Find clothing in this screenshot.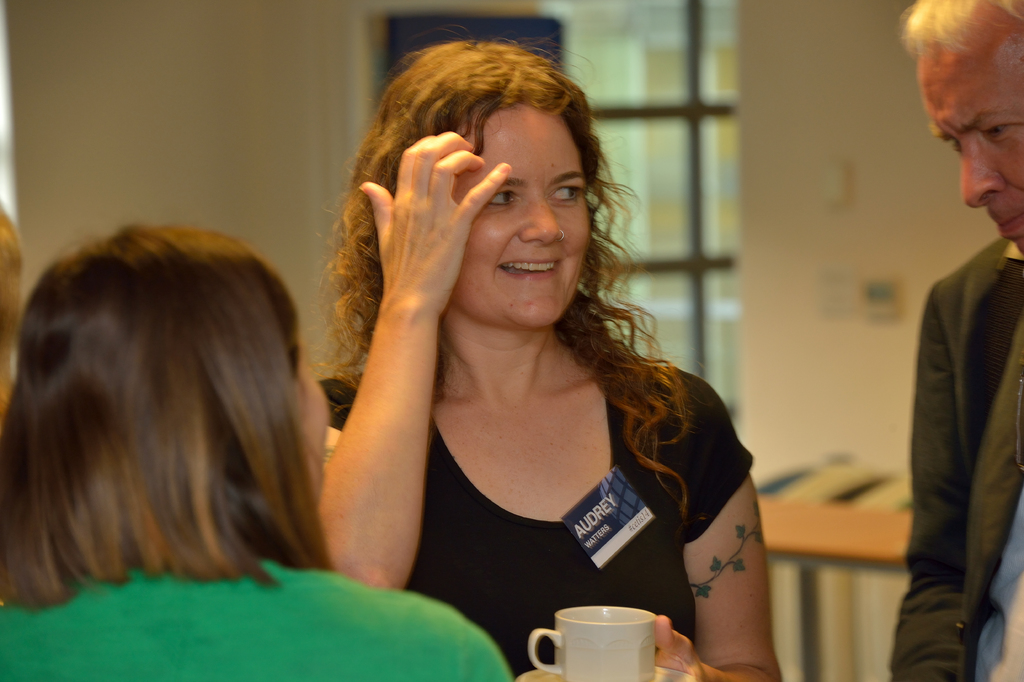
The bounding box for clothing is pyautogui.locateOnScreen(885, 235, 1023, 681).
